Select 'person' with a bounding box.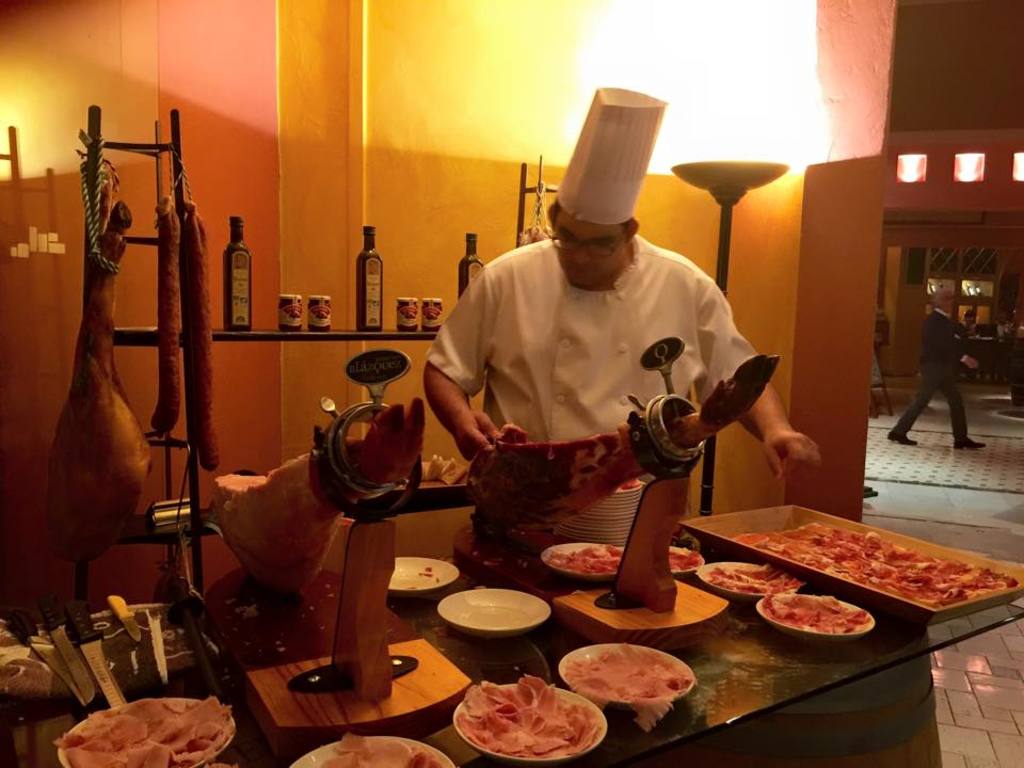
x1=890 y1=281 x2=978 y2=465.
